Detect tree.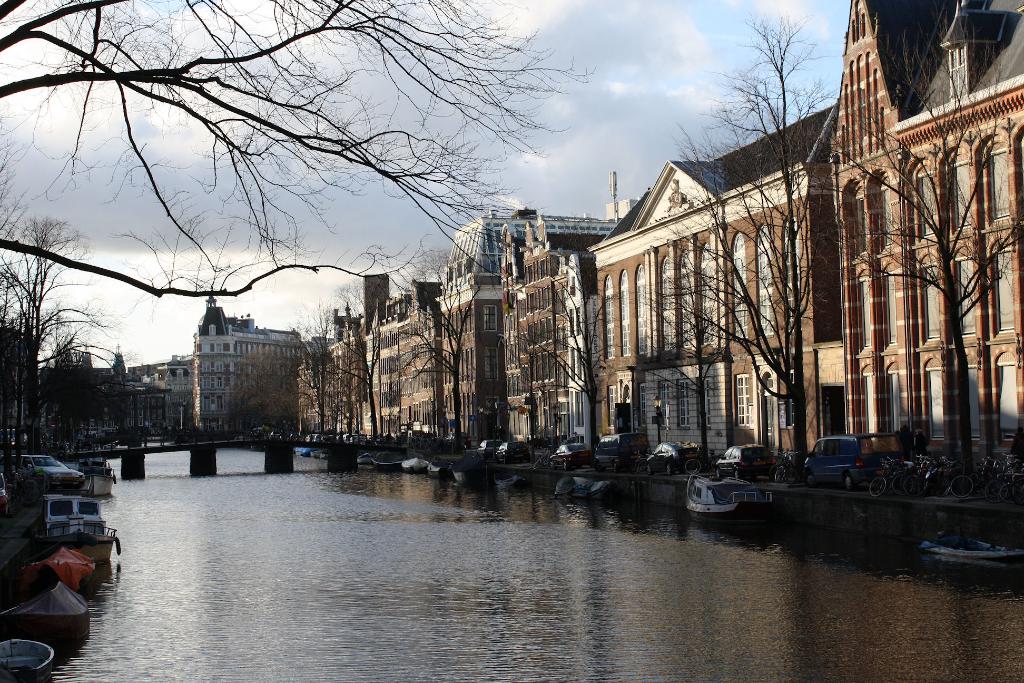
Detected at [0,0,593,290].
